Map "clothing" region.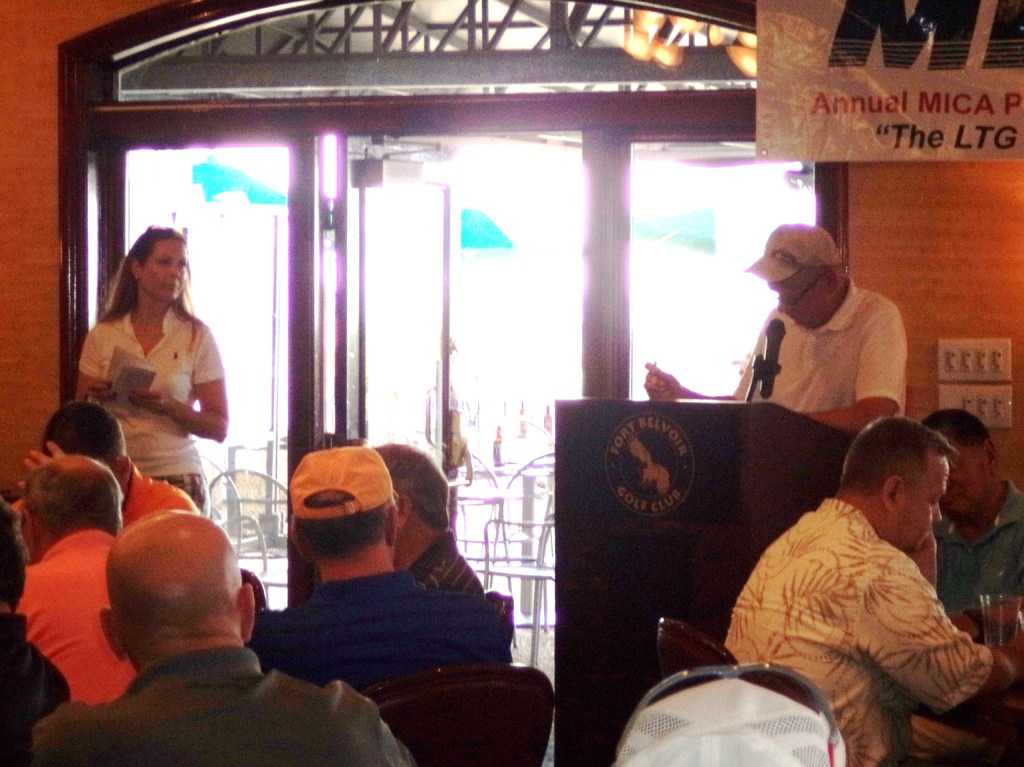
Mapped to l=709, t=433, r=1010, b=759.
